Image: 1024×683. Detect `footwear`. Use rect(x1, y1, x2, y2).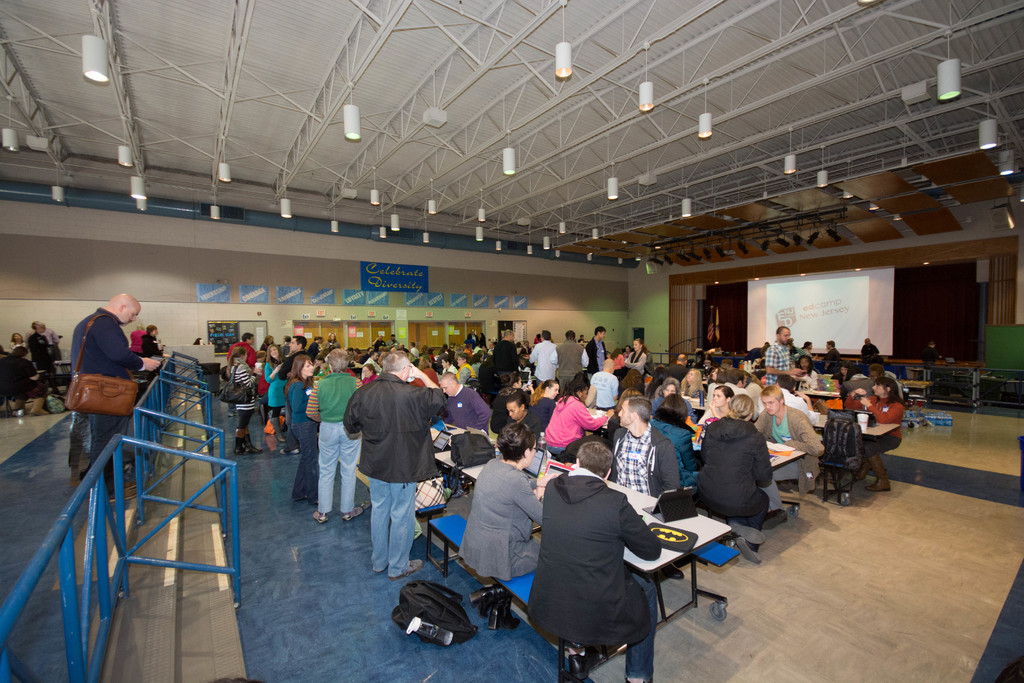
rect(314, 512, 329, 528).
